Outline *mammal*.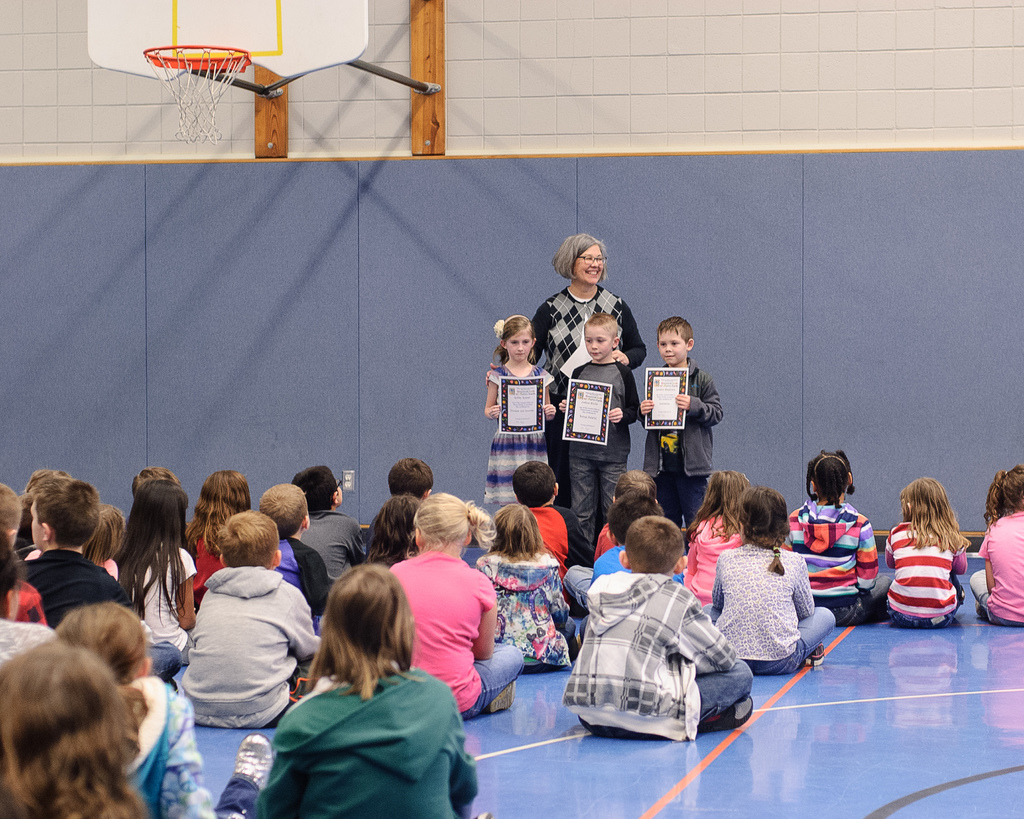
Outline: {"x1": 638, "y1": 309, "x2": 723, "y2": 514}.
